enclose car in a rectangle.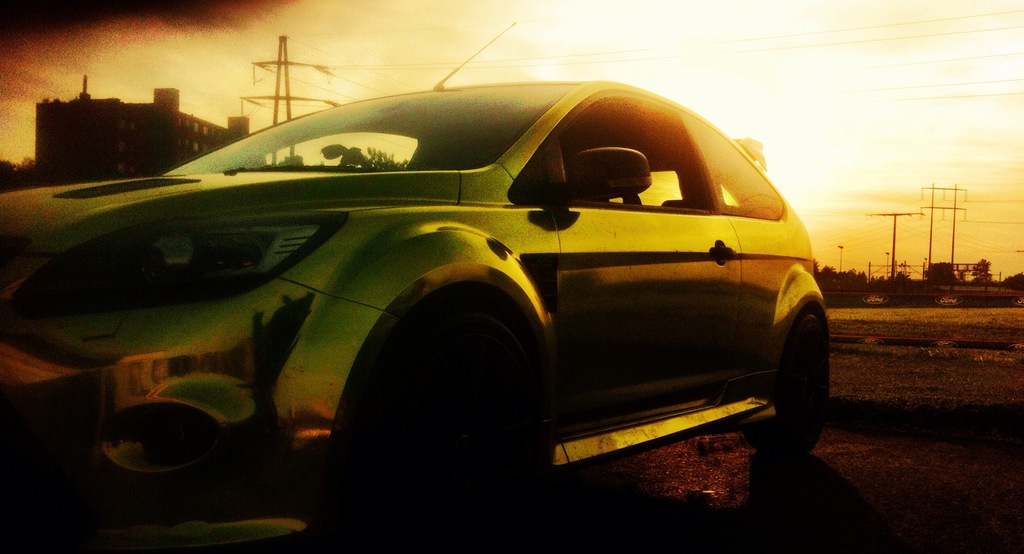
bbox=(0, 22, 831, 553).
